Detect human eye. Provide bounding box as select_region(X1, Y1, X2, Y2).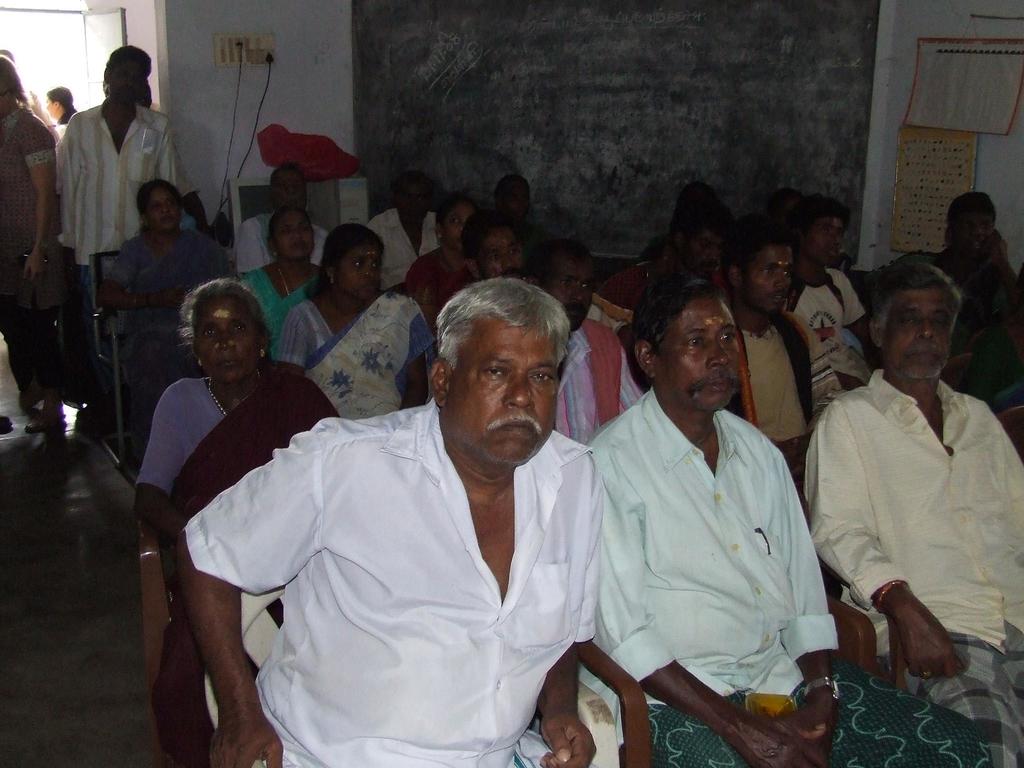
select_region(447, 218, 460, 227).
